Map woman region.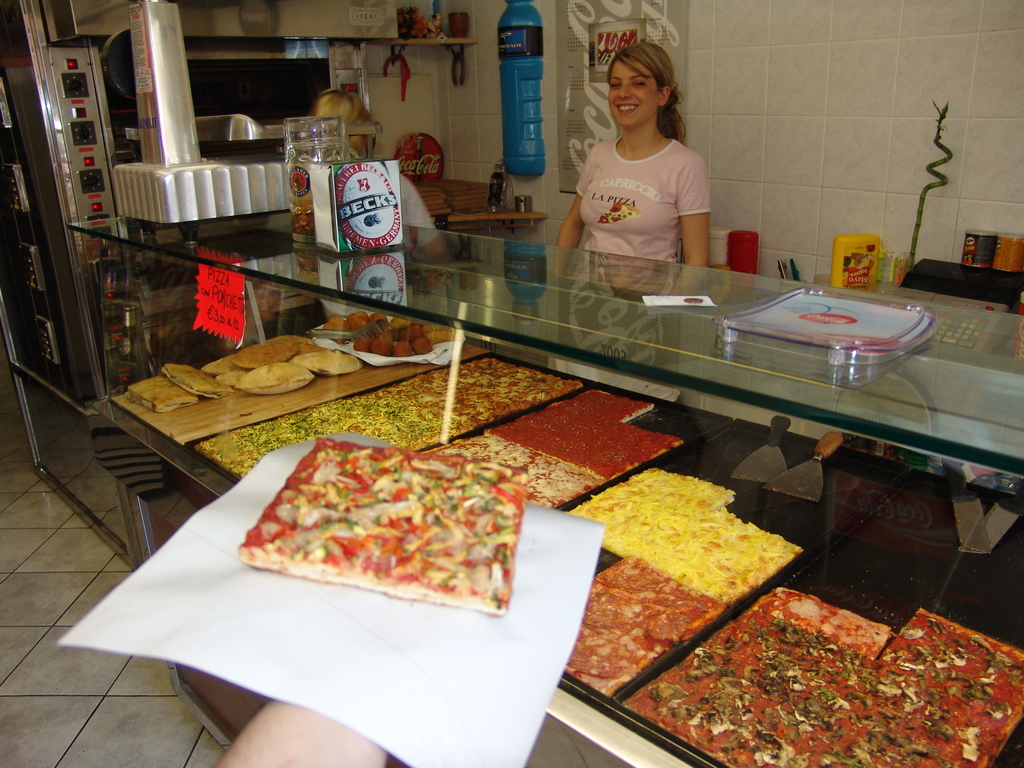
Mapped to 547,36,714,296.
